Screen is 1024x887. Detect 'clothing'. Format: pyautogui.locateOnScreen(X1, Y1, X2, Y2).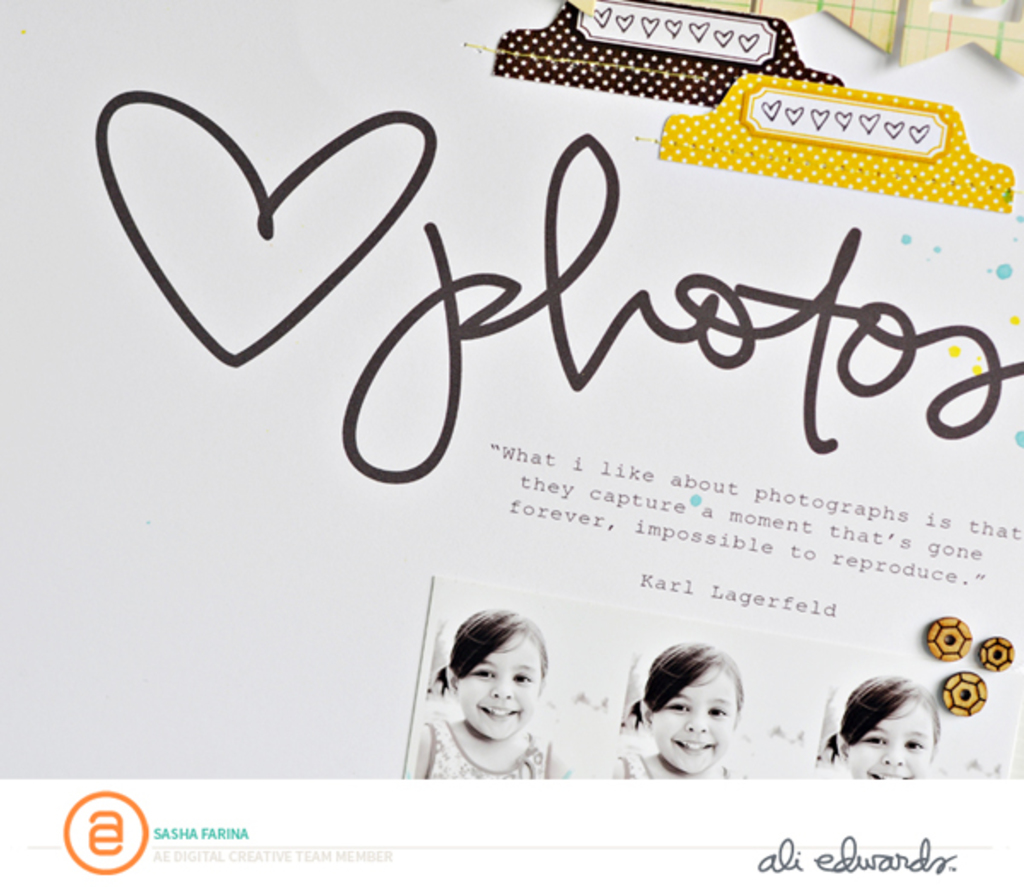
pyautogui.locateOnScreen(623, 754, 650, 778).
